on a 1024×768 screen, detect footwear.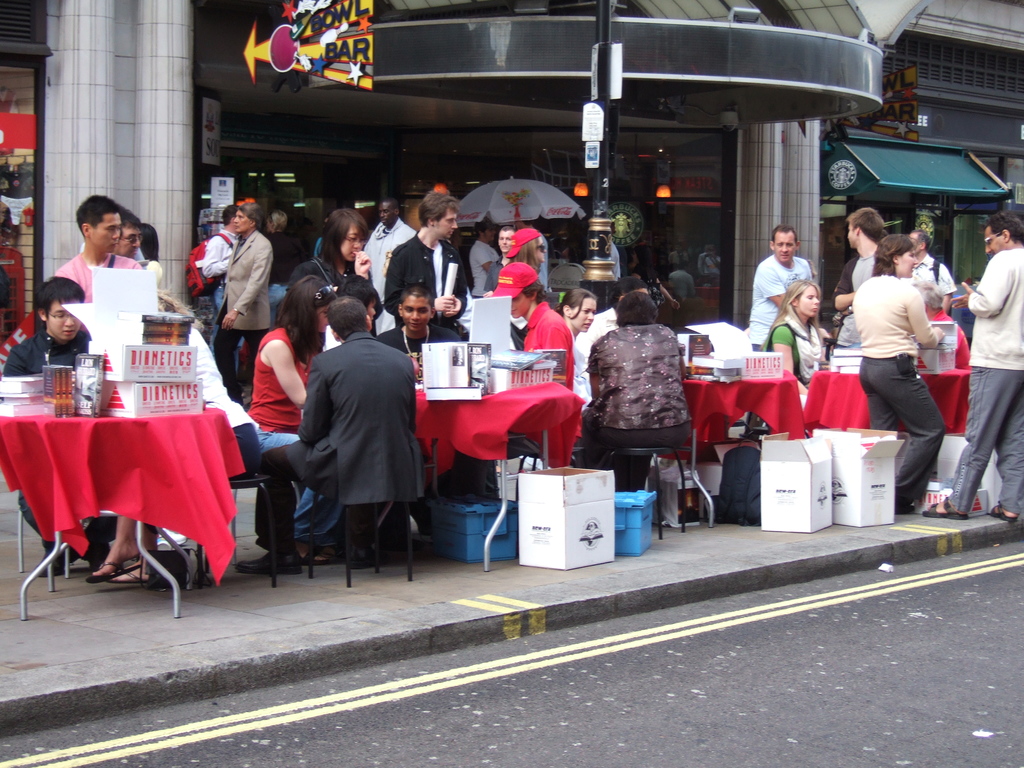
locate(32, 550, 80, 577).
